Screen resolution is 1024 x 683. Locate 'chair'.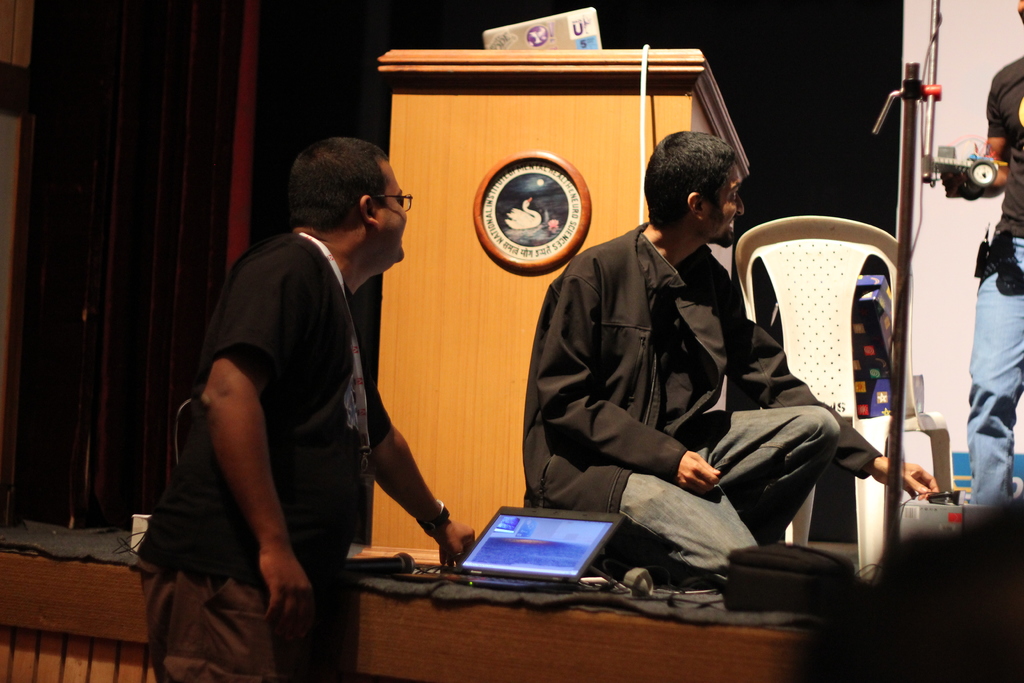
[left=716, top=199, right=949, bottom=620].
